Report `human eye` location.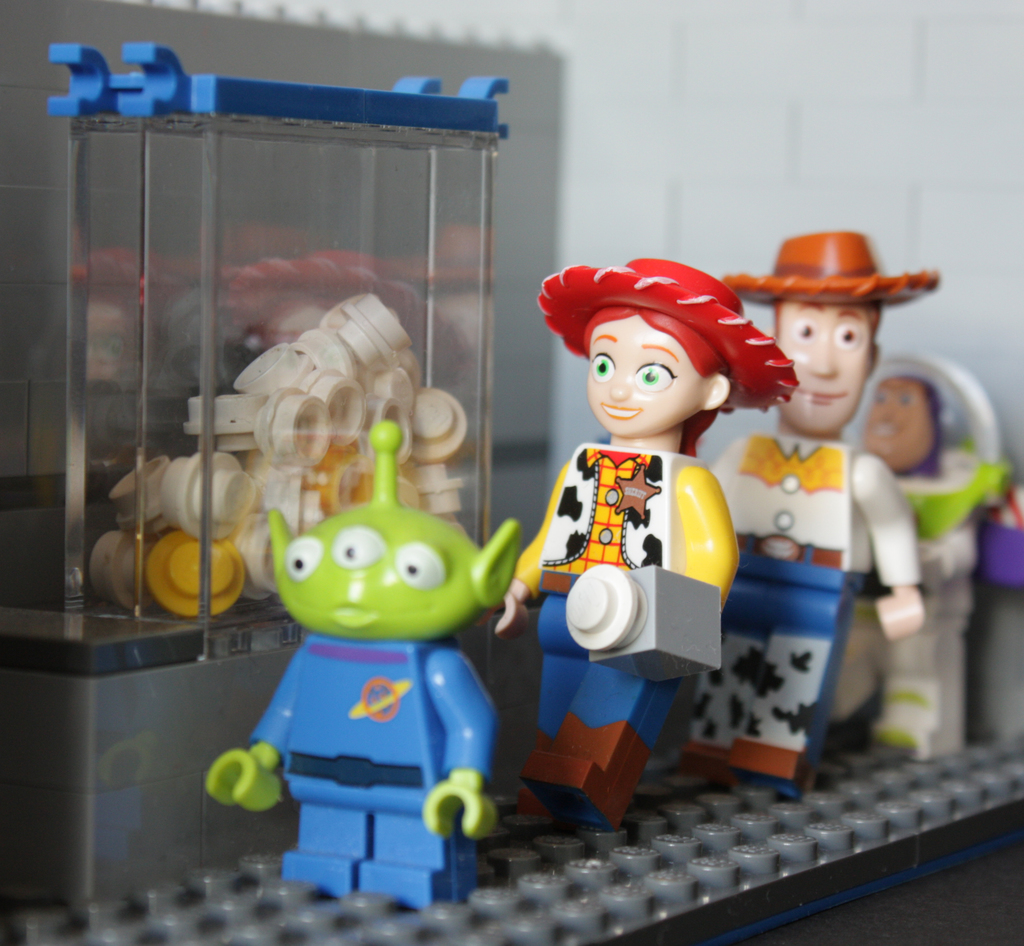
Report: 625, 356, 675, 396.
